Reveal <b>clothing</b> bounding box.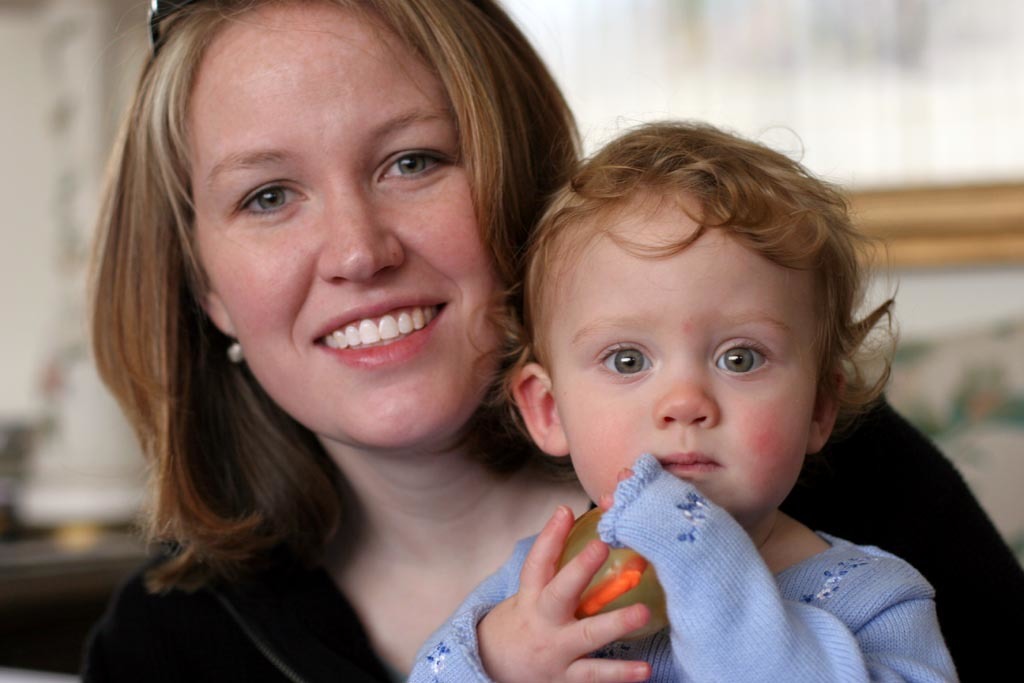
Revealed: locate(412, 449, 955, 682).
